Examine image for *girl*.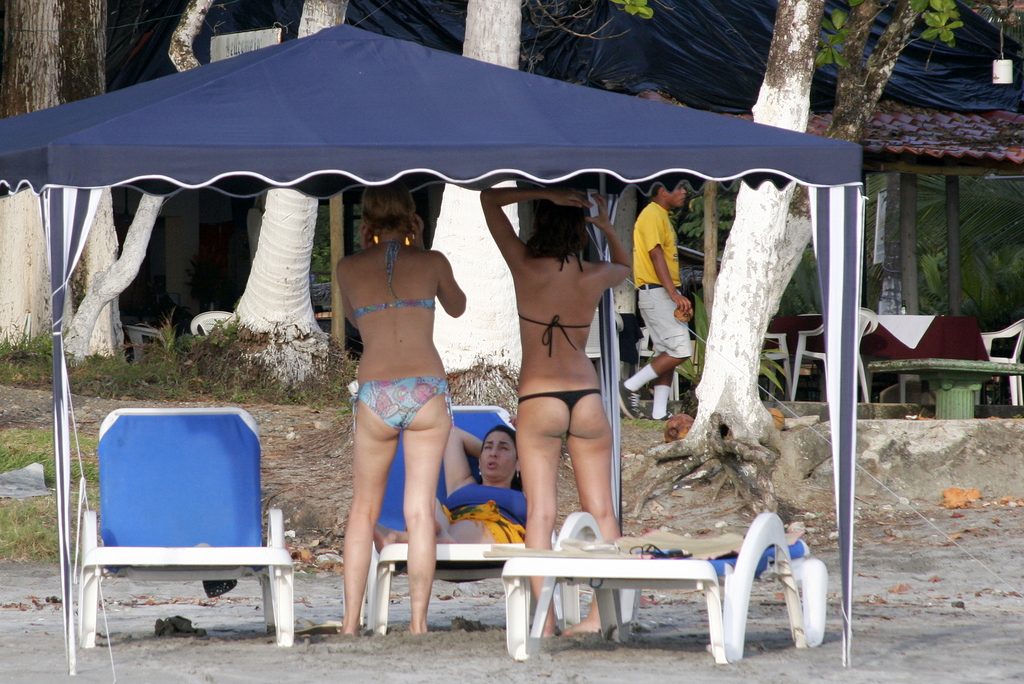
Examination result: 328:176:472:646.
